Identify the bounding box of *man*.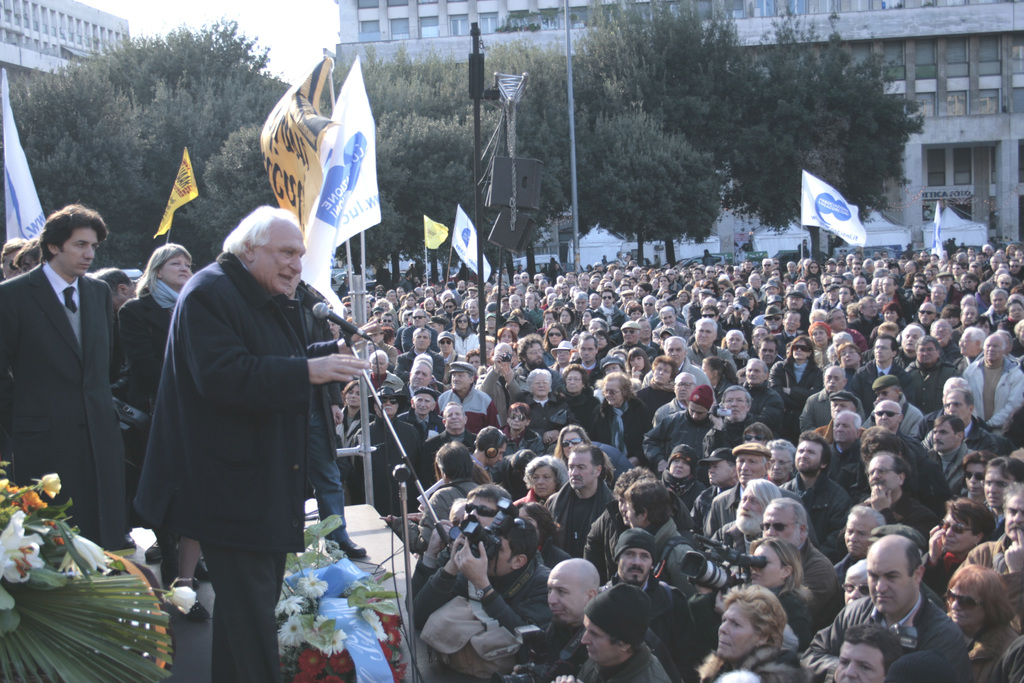
833 390 871 418.
